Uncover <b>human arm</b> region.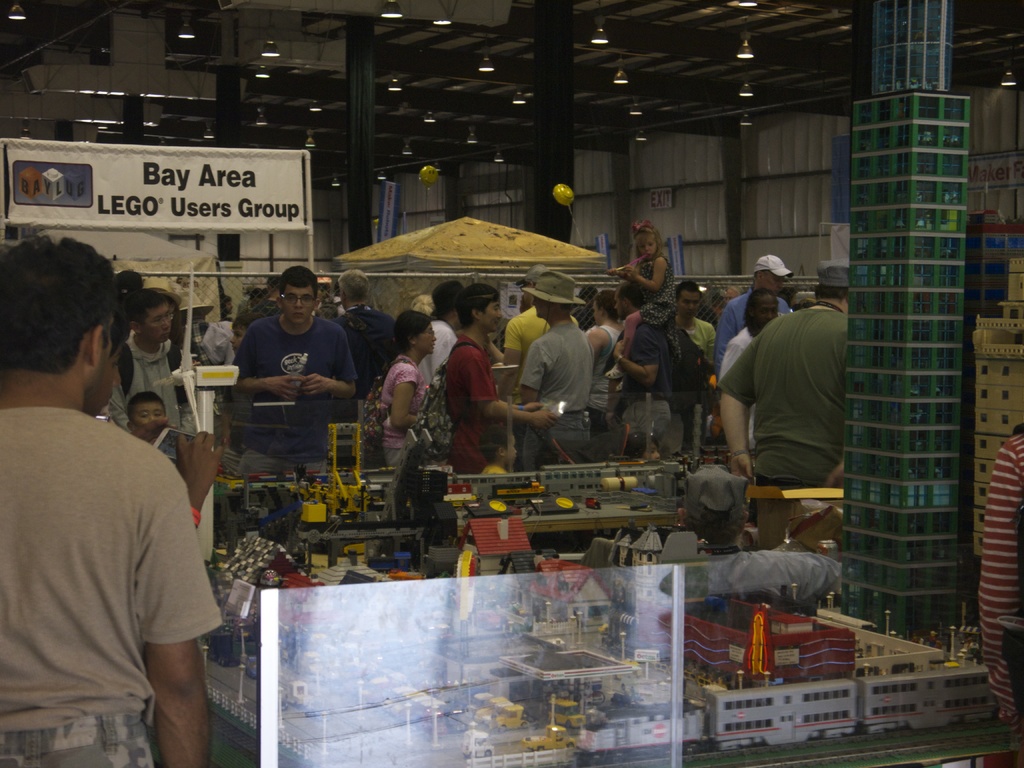
Uncovered: 434/332/458/385.
